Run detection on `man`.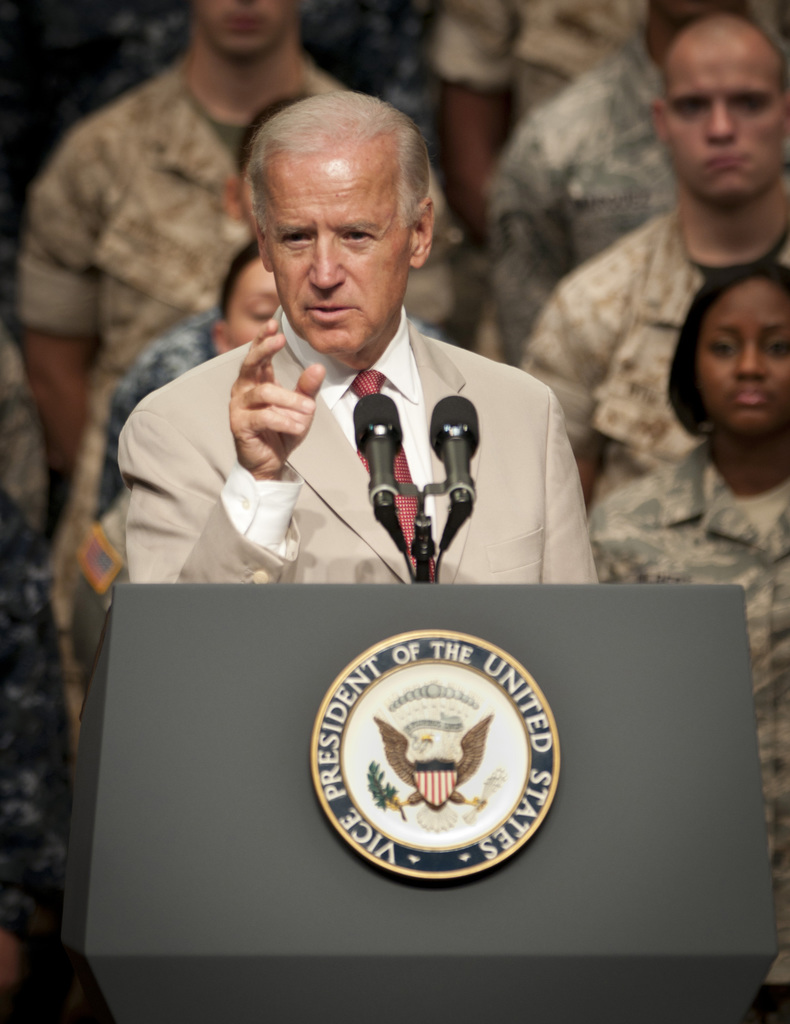
Result: BBox(22, 0, 455, 524).
